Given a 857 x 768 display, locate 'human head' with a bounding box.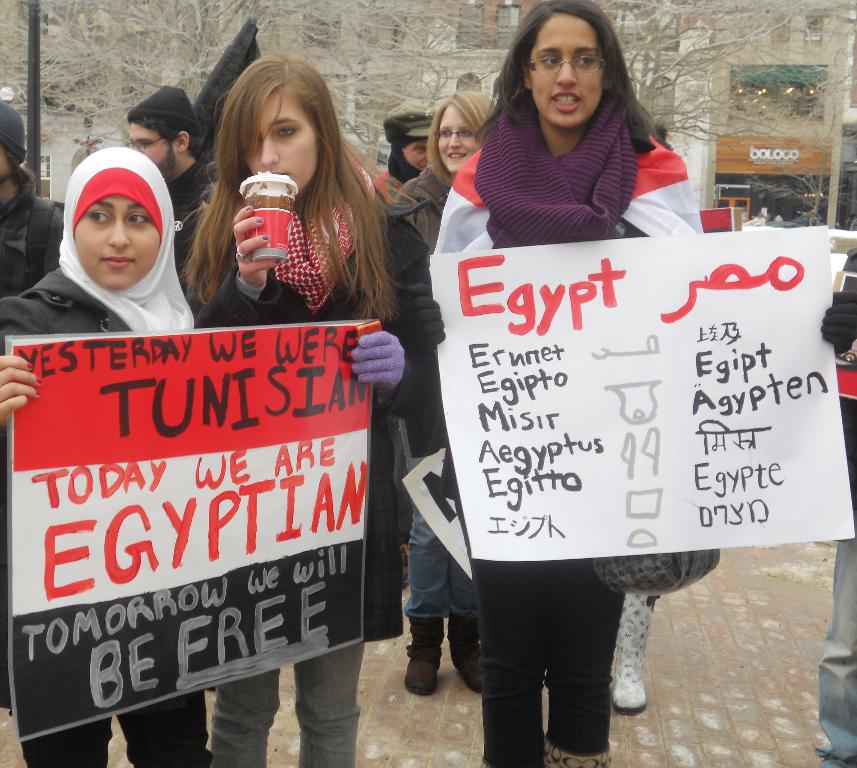
Located: (505, 0, 624, 132).
